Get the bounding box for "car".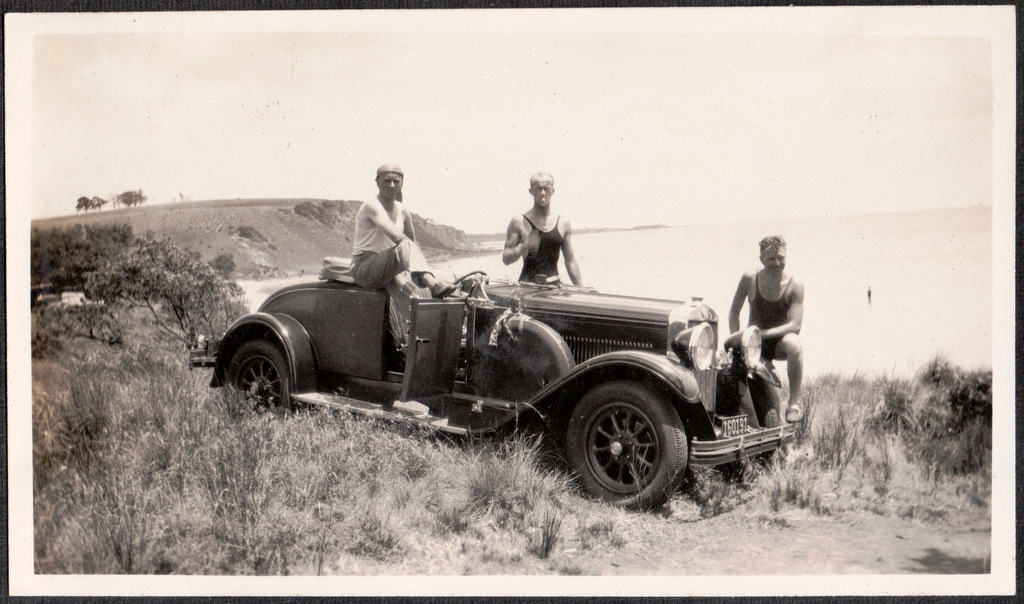
{"x1": 185, "y1": 241, "x2": 804, "y2": 495}.
